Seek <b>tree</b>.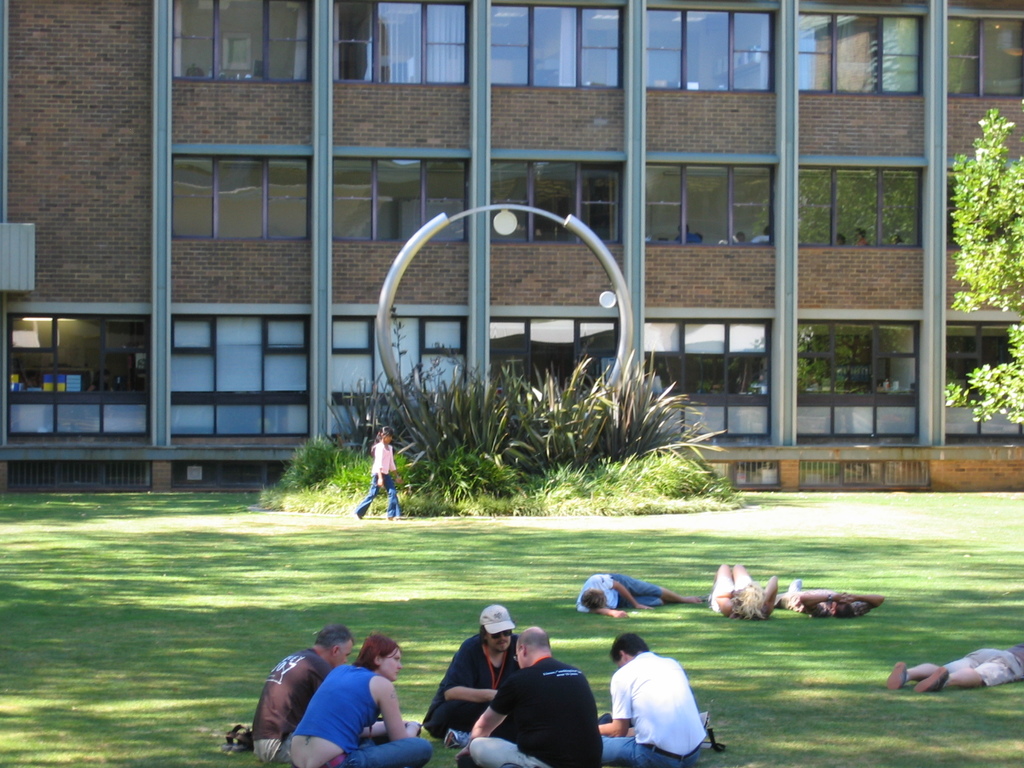
region(947, 113, 1023, 438).
